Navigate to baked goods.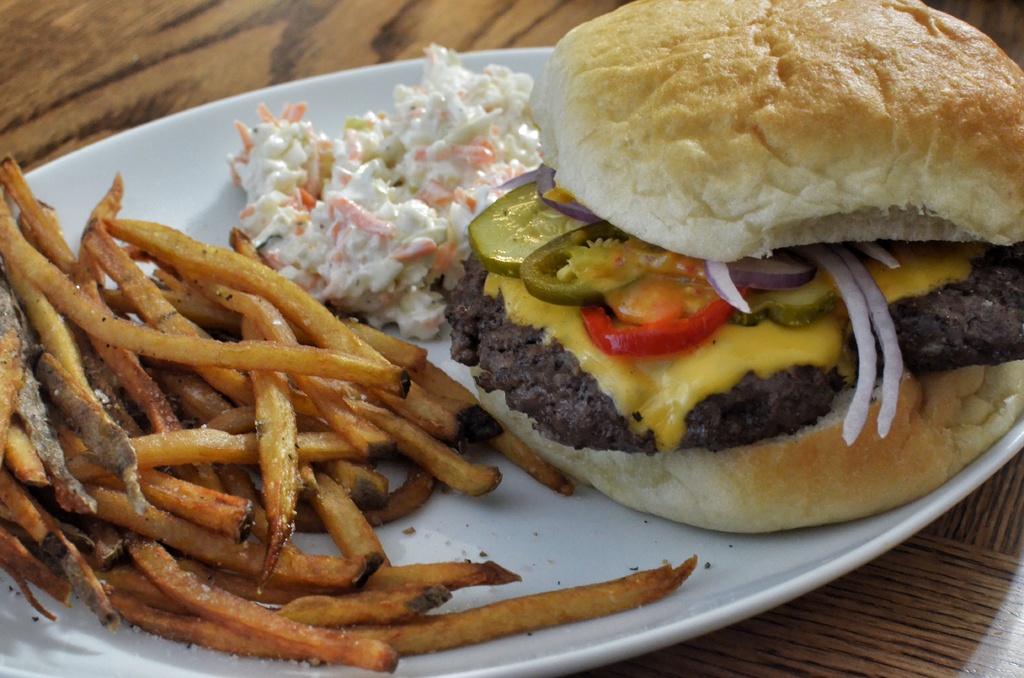
Navigation target: BBox(549, 0, 1021, 337).
